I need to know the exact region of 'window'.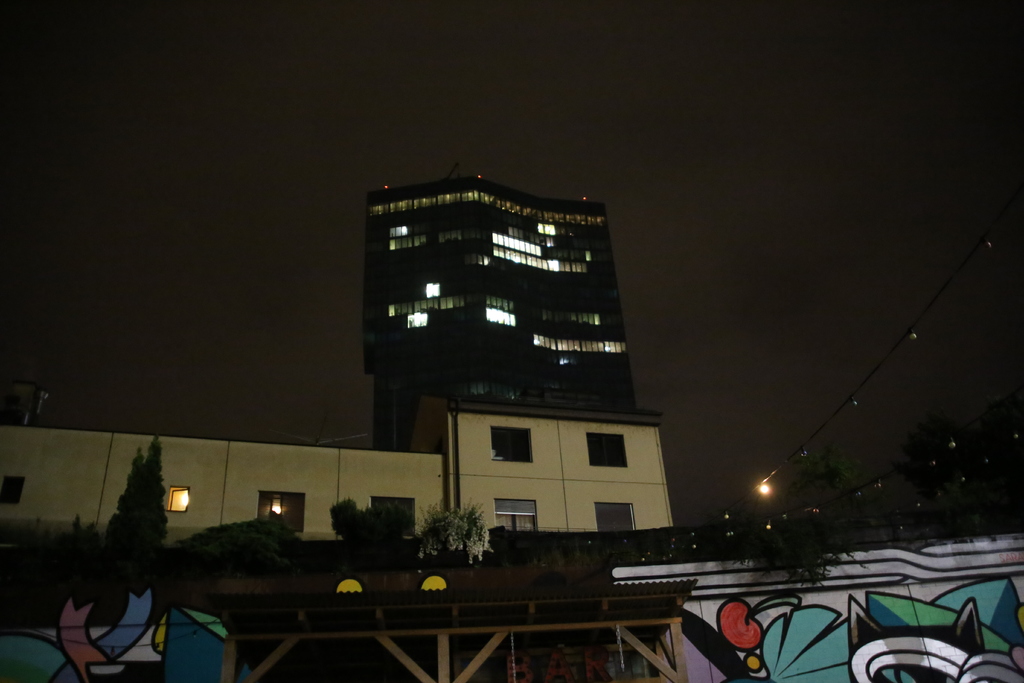
Region: box(582, 431, 630, 467).
